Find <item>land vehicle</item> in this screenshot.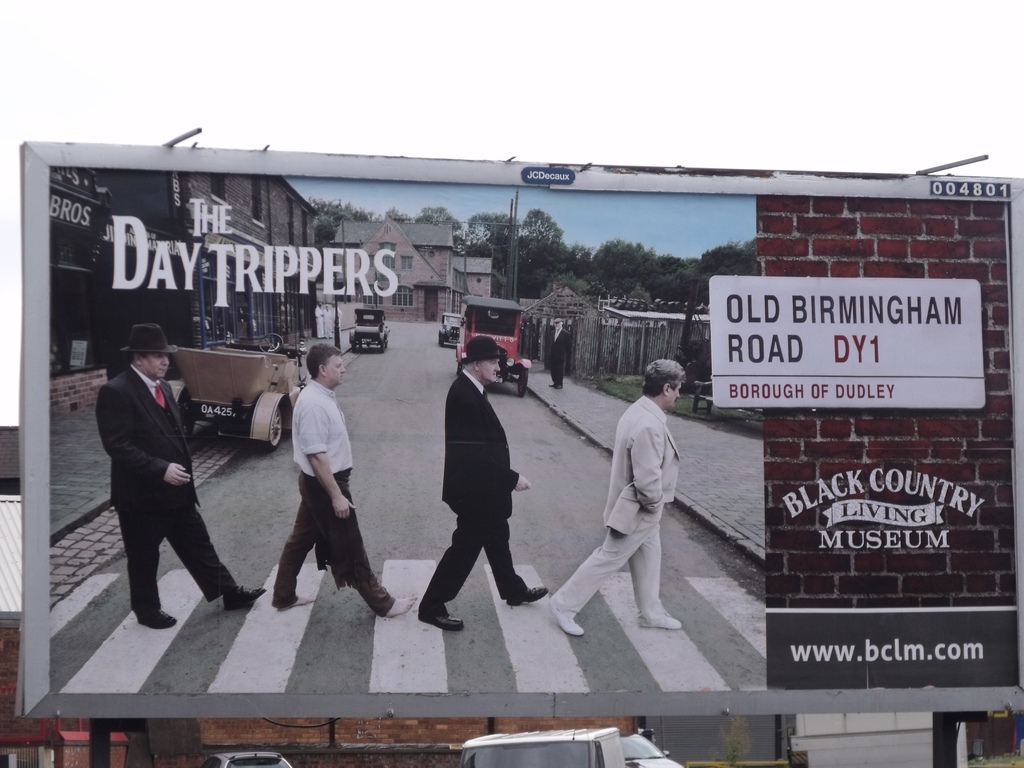
The bounding box for <item>land vehicle</item> is 350/306/392/349.
